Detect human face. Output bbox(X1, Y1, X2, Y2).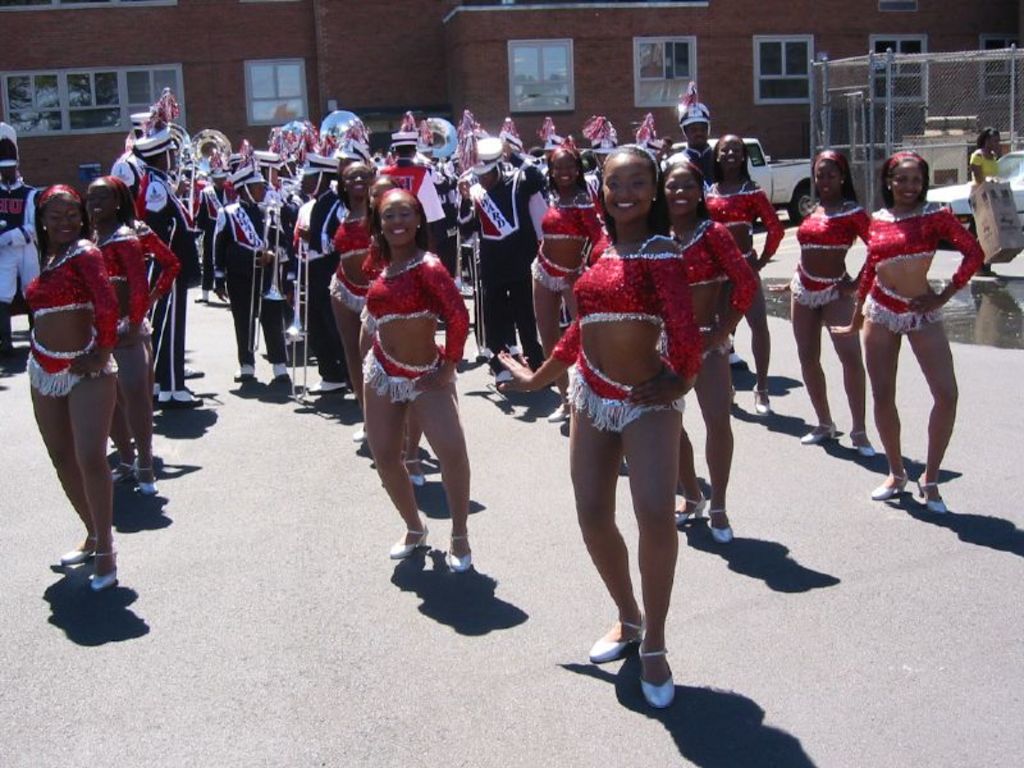
bbox(383, 192, 417, 246).
